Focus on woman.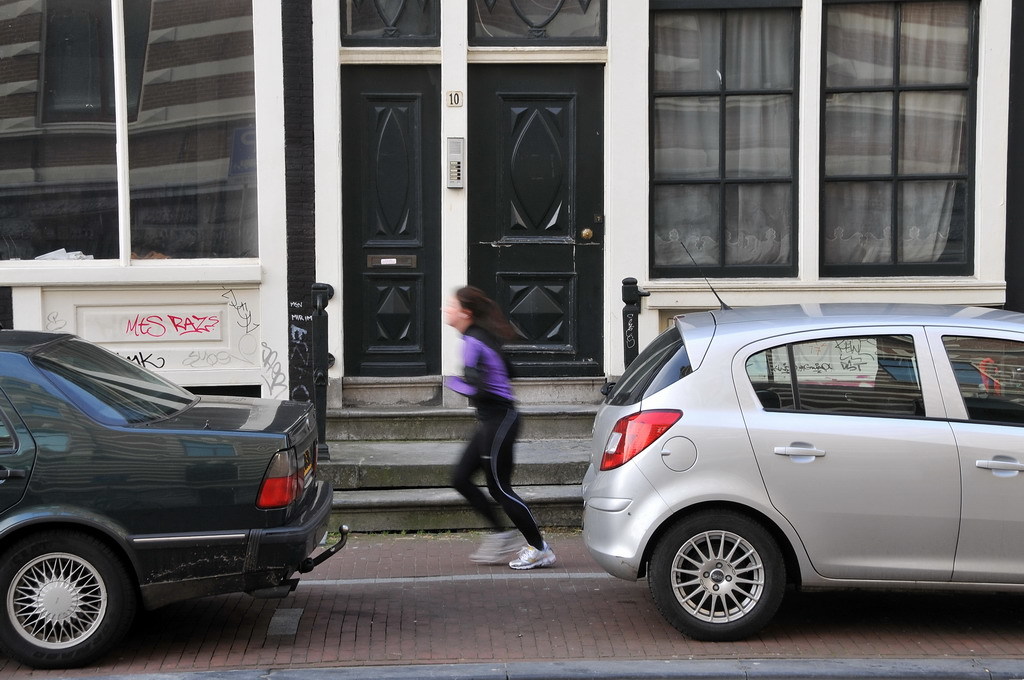
Focused at 438, 290, 542, 565.
